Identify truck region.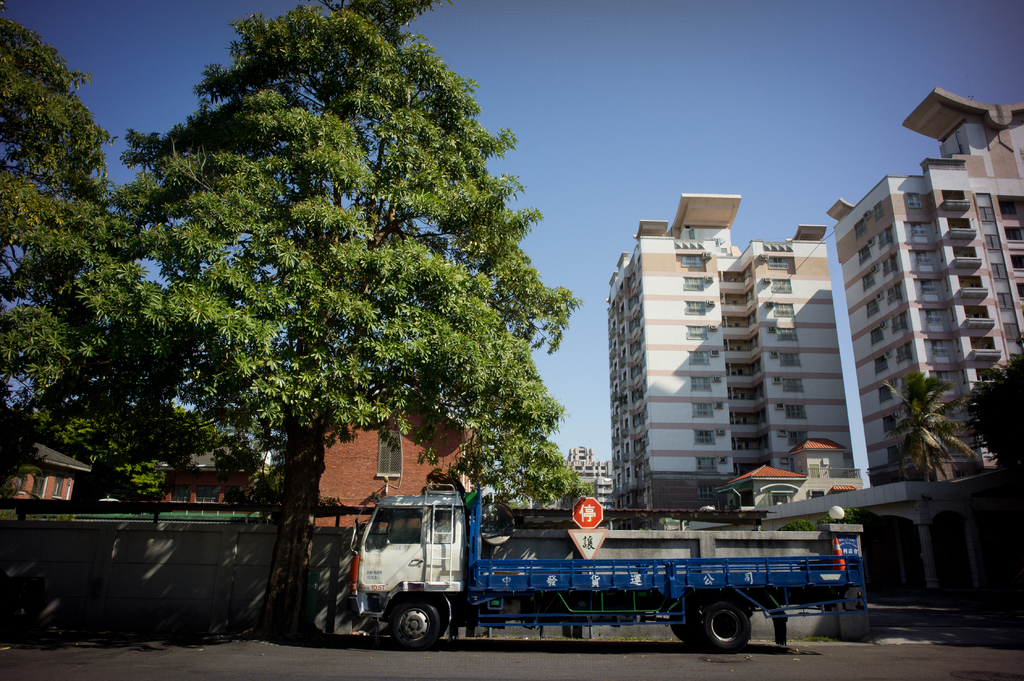
Region: BBox(303, 493, 861, 652).
